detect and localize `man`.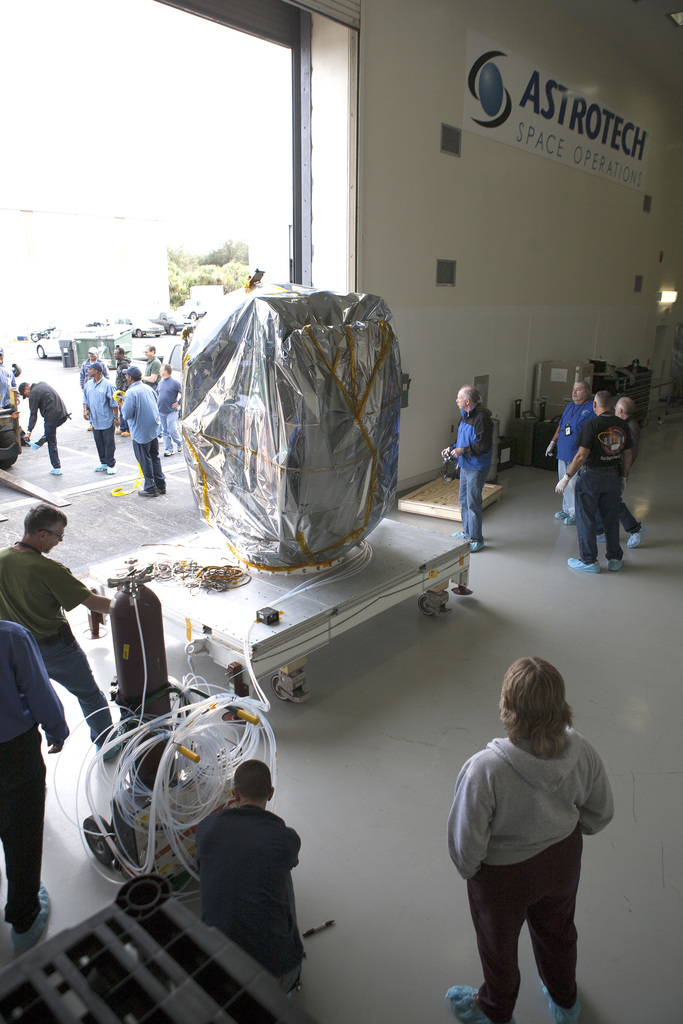
Localized at left=597, top=397, right=646, bottom=548.
